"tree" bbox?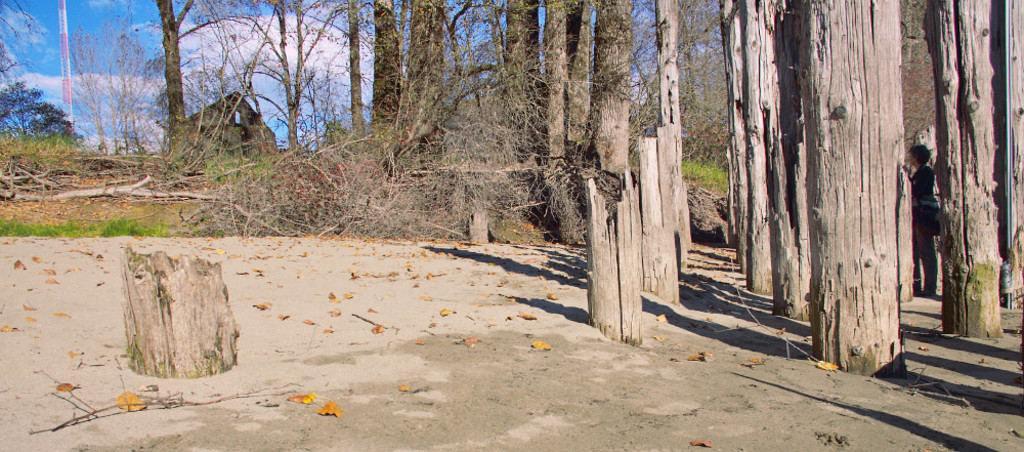
bbox(143, 0, 245, 168)
